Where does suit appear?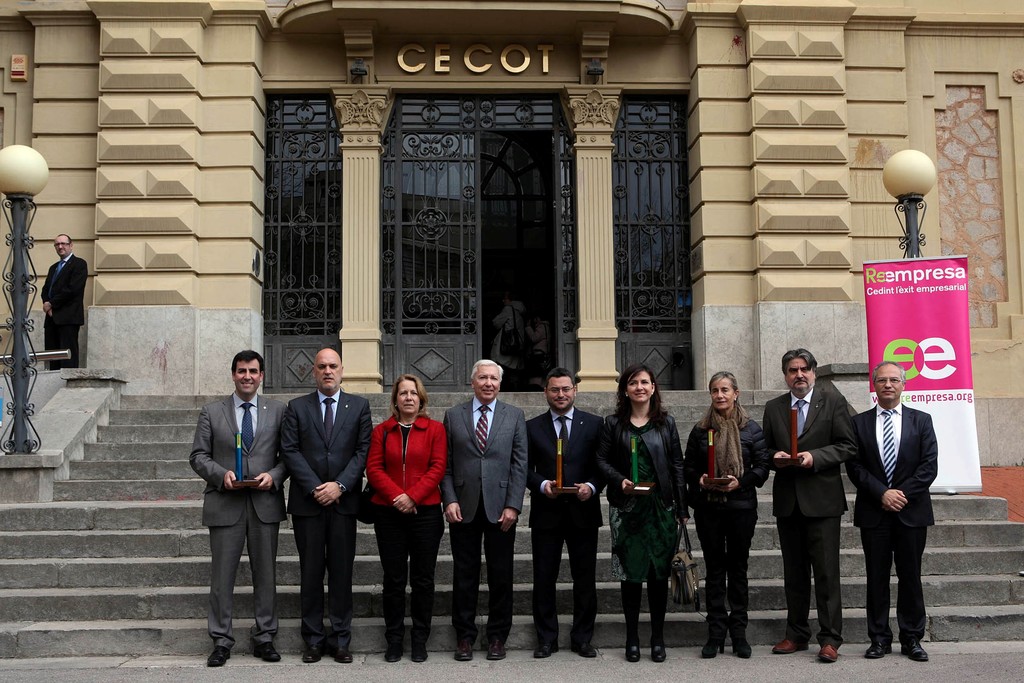
Appears at box(279, 388, 371, 644).
